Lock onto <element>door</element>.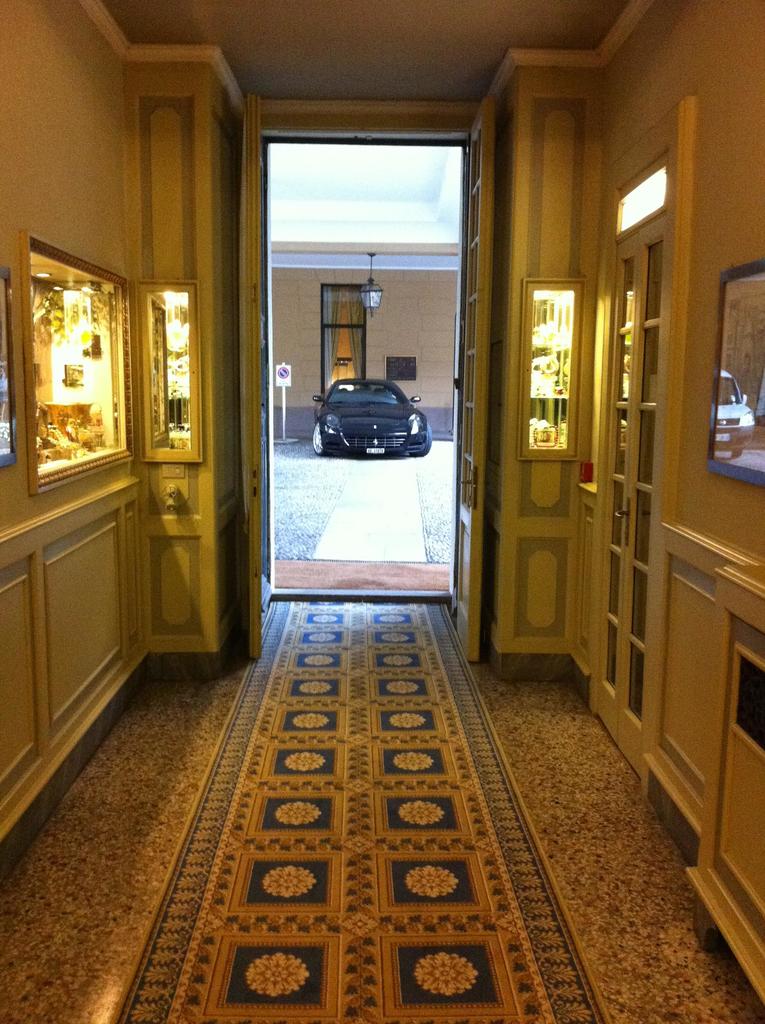
Locked: [588, 209, 677, 784].
